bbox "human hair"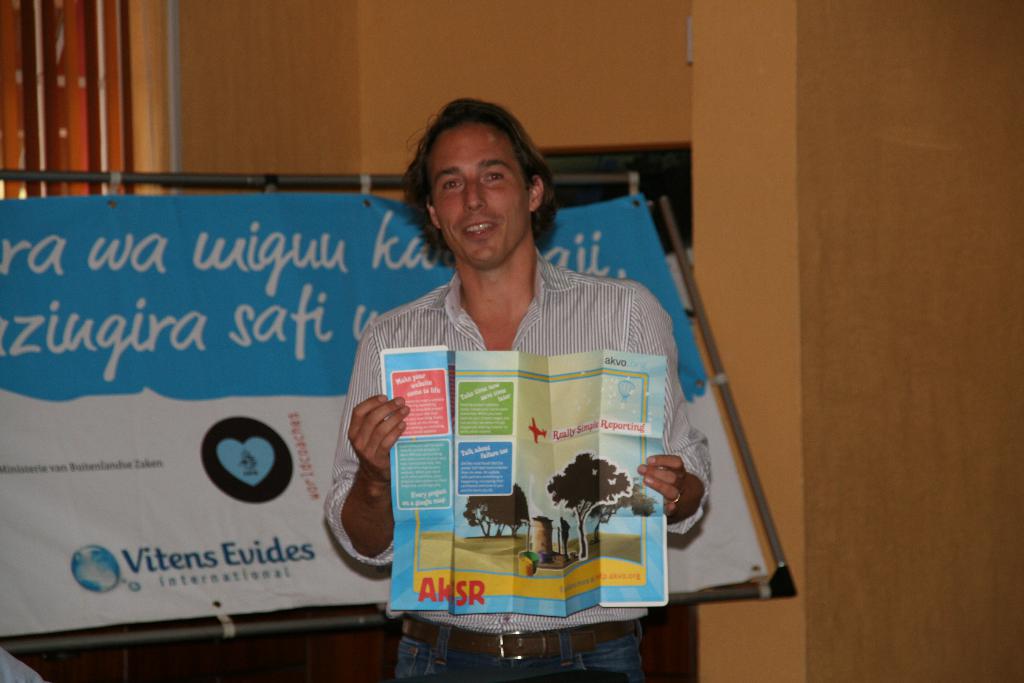
<bbox>399, 92, 553, 238</bbox>
